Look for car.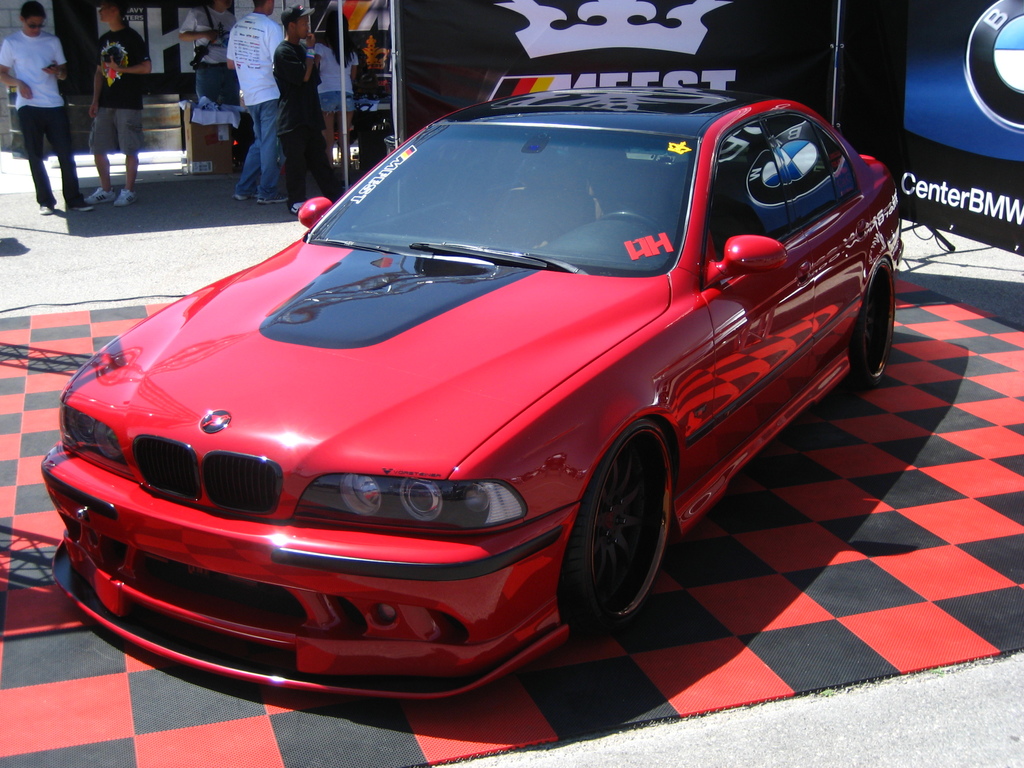
Found: bbox(35, 81, 903, 696).
